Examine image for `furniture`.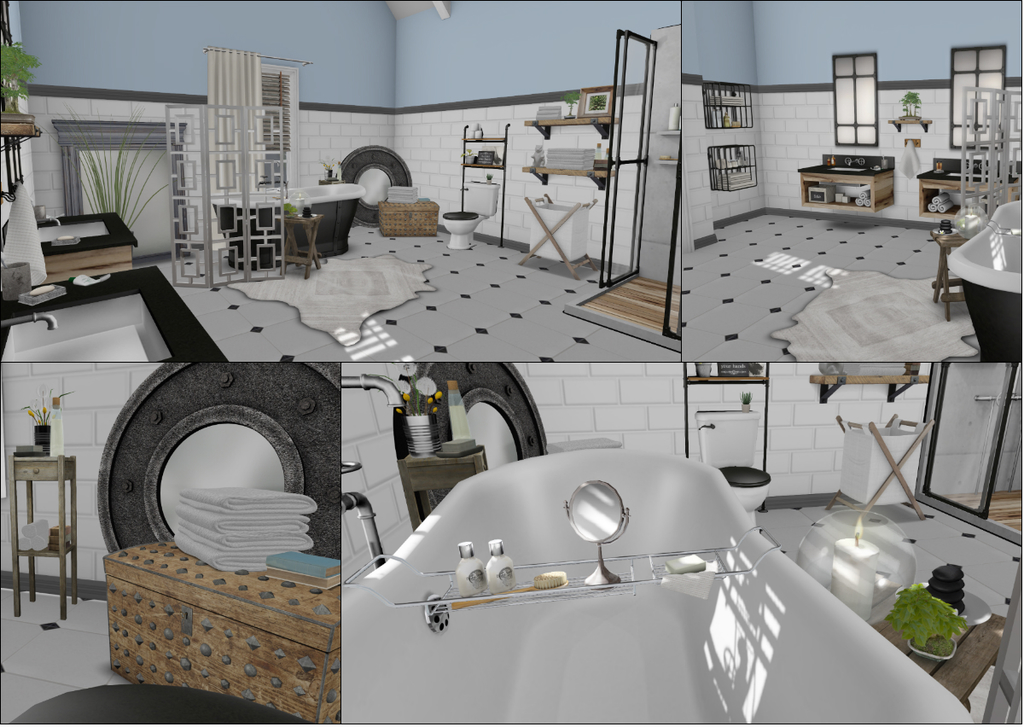
Examination result: <box>810,373,928,402</box>.
